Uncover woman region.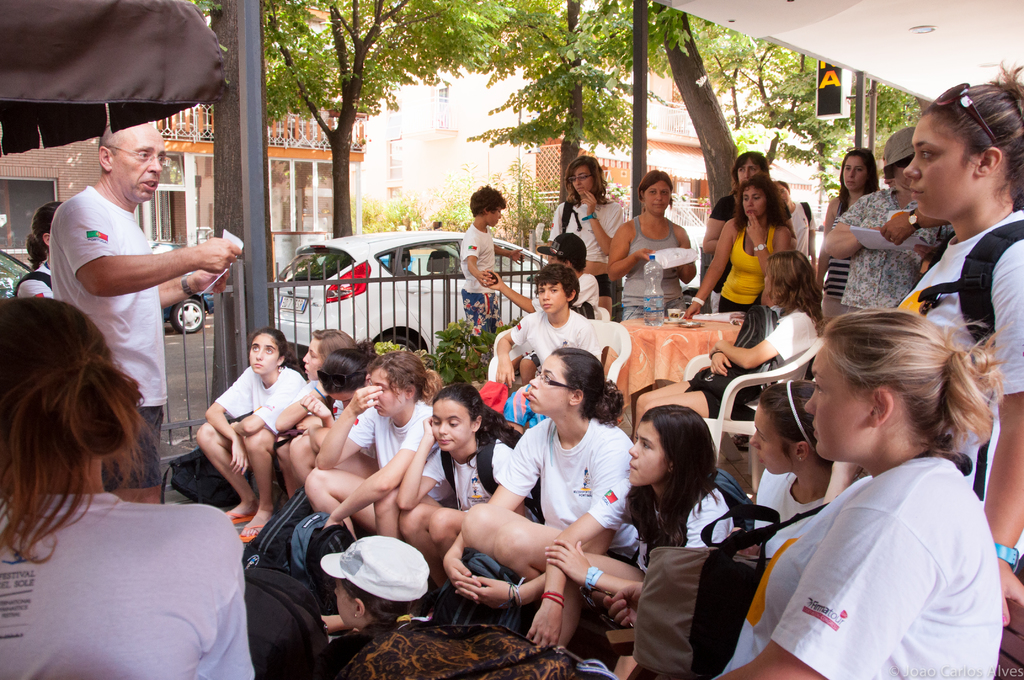
Uncovered: left=17, top=198, right=67, bottom=312.
